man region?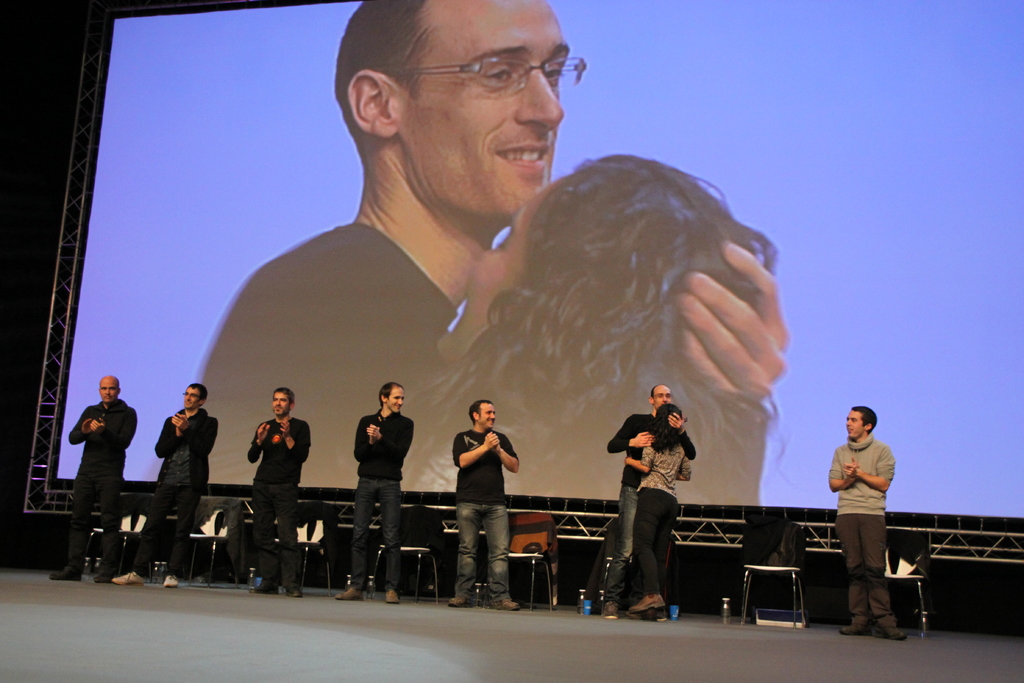
50 375 139 584
